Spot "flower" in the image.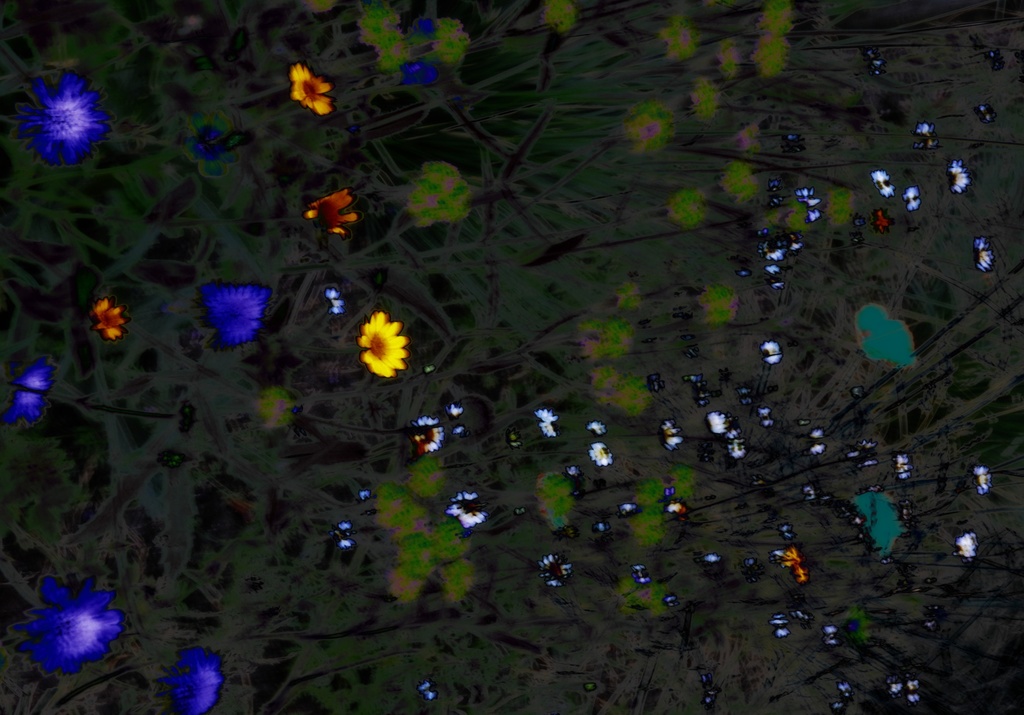
"flower" found at bbox(93, 301, 123, 346).
